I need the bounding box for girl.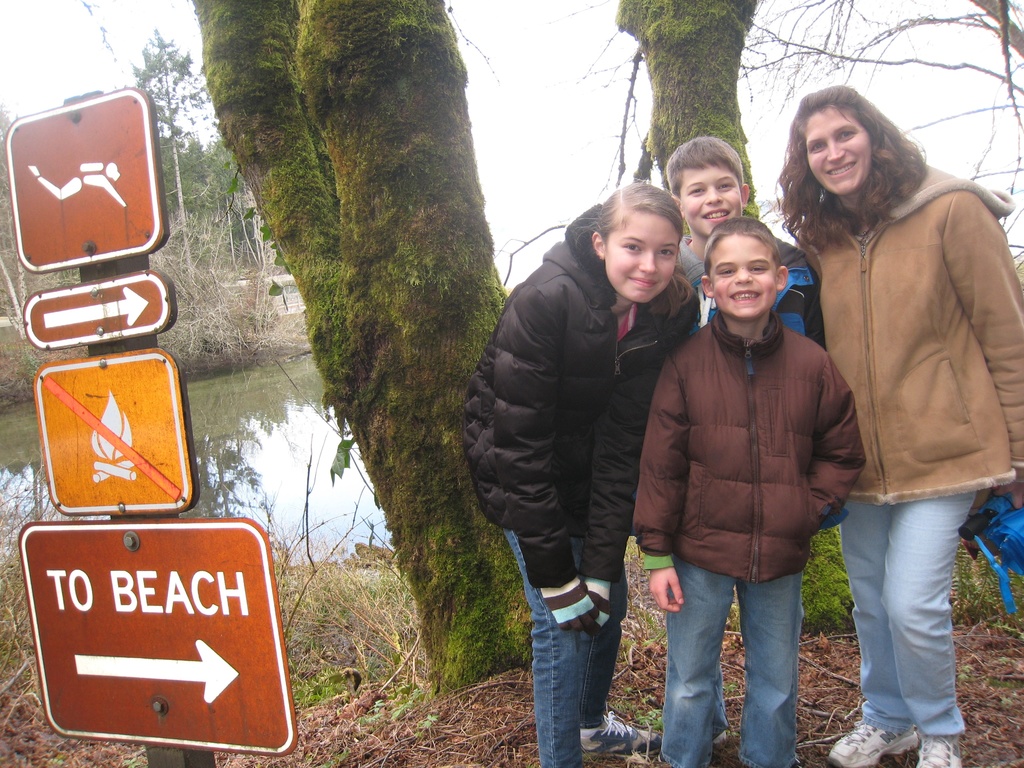
Here it is: [464, 176, 700, 767].
